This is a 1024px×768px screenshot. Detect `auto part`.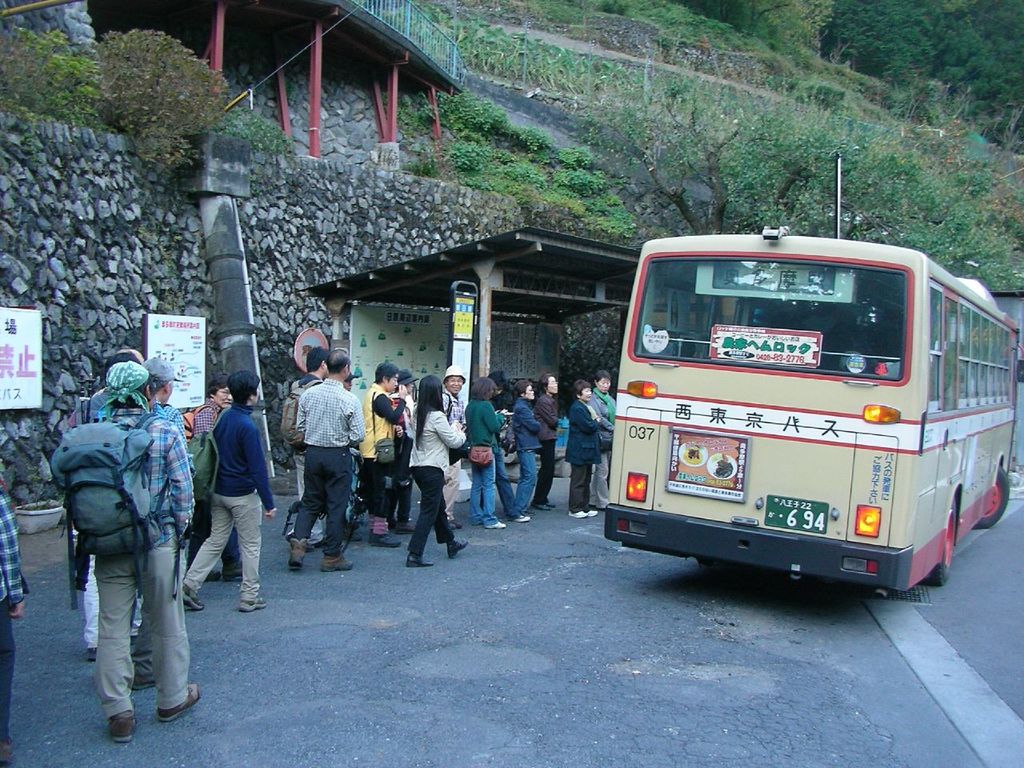
BBox(926, 497, 957, 589).
